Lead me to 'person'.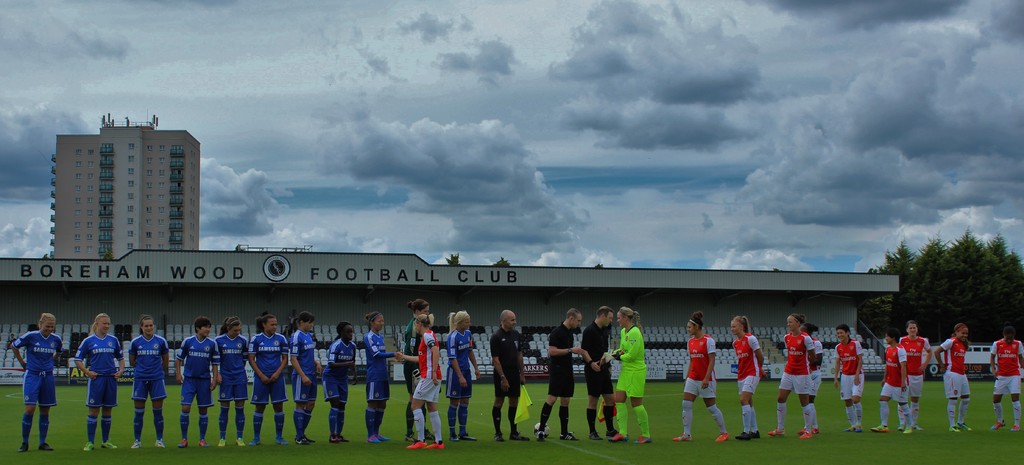
Lead to 991,327,1023,432.
